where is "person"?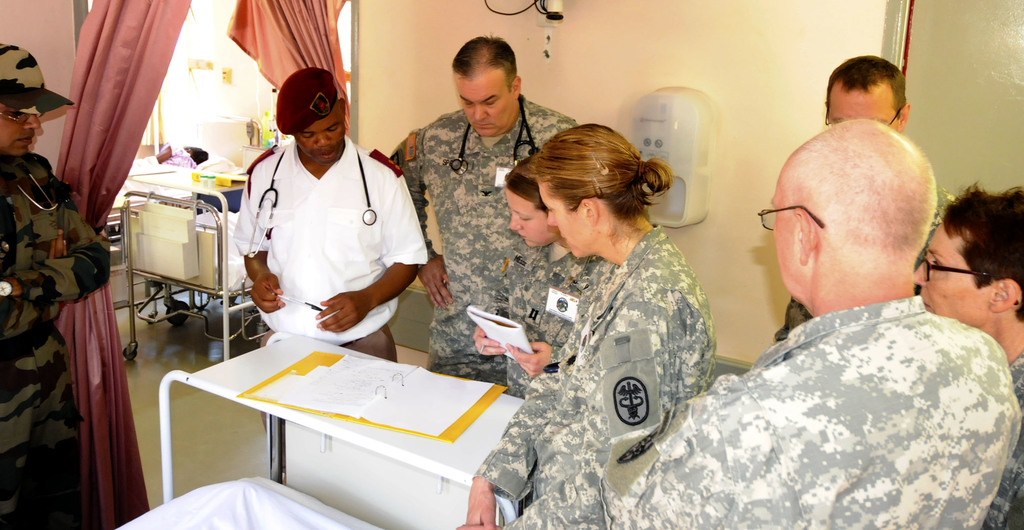
crop(221, 59, 419, 381).
